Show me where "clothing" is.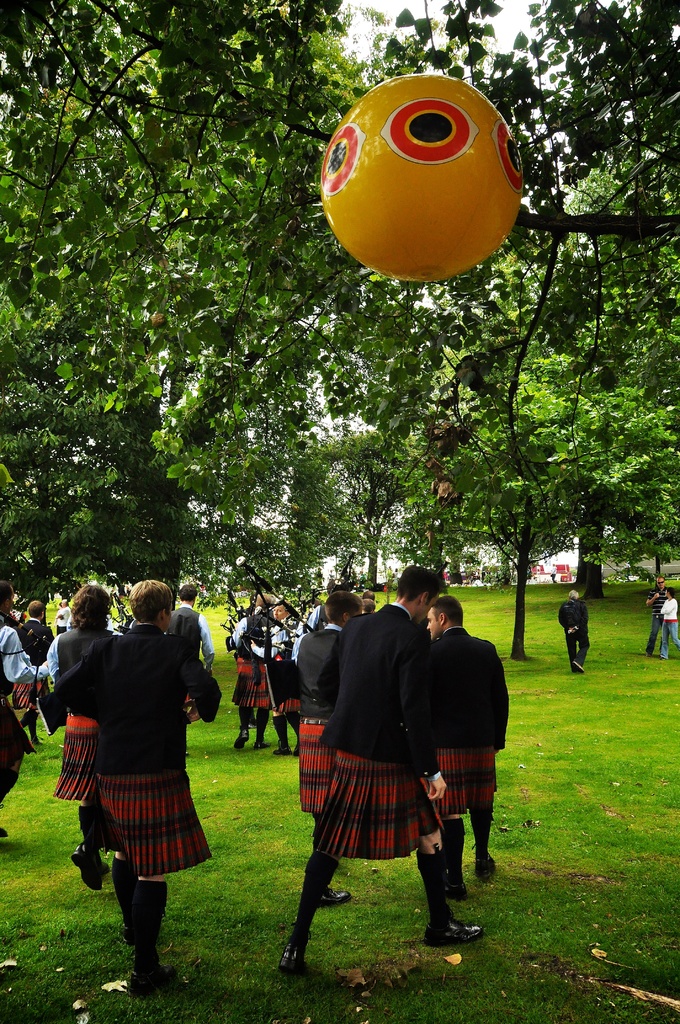
"clothing" is at l=38, t=622, r=120, b=803.
